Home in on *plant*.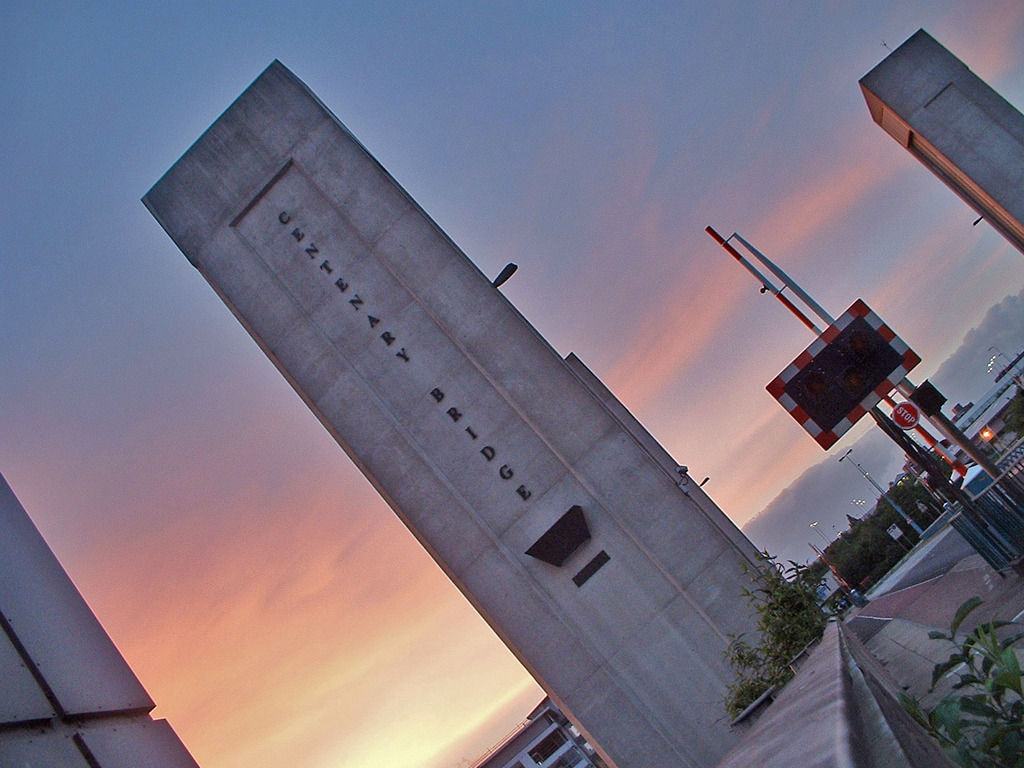
Homed in at bbox=[941, 617, 1011, 760].
